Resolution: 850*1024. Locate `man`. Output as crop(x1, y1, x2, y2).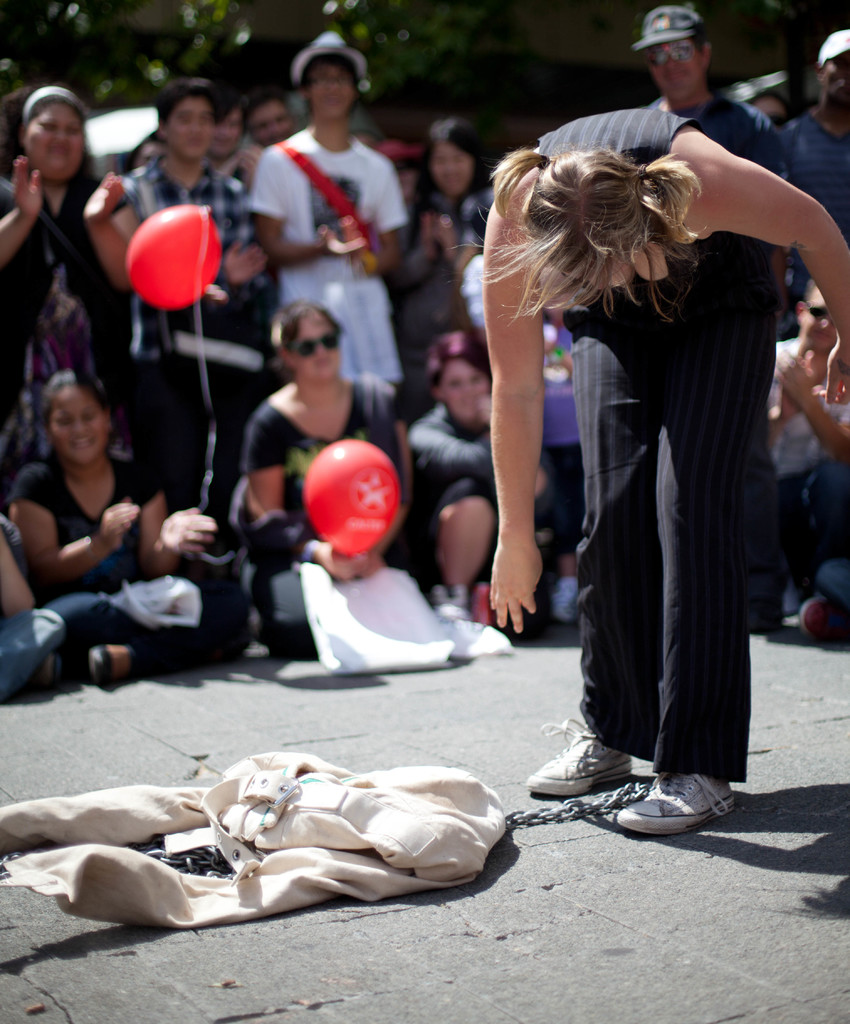
crop(110, 83, 276, 516).
